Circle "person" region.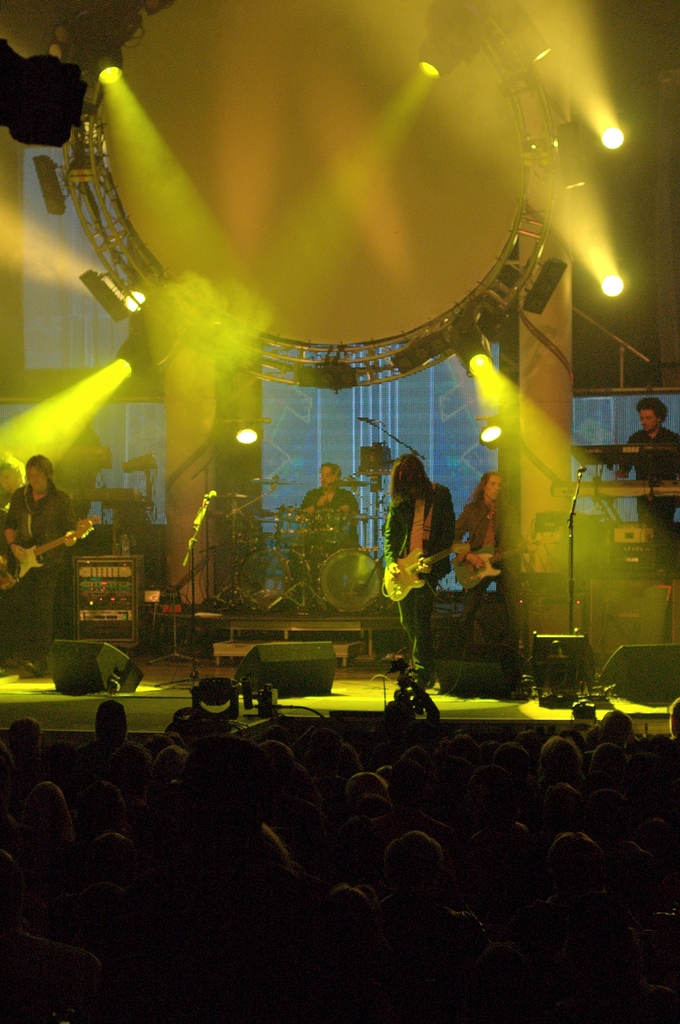
Region: Rect(1, 452, 95, 673).
